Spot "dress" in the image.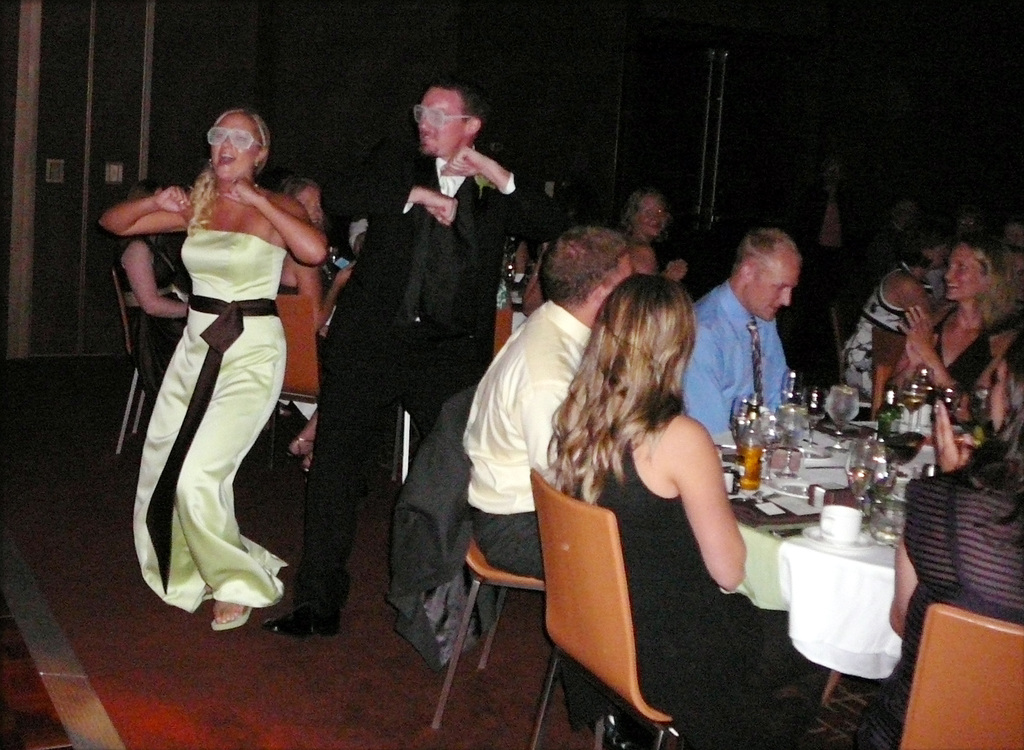
"dress" found at <region>886, 459, 1023, 749</region>.
